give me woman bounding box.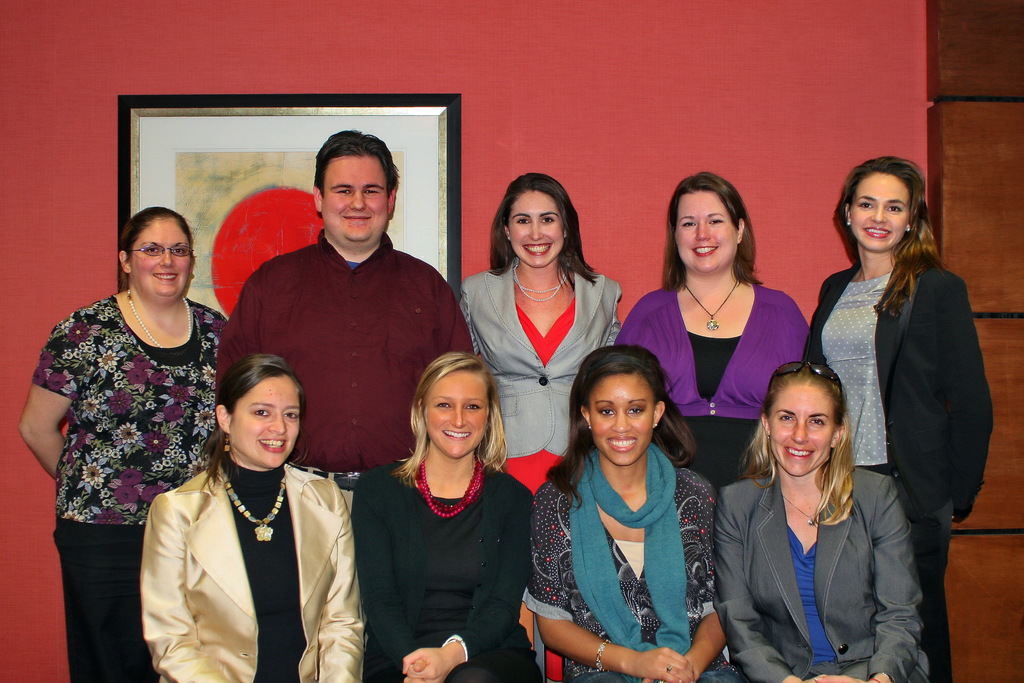
{"left": 531, "top": 350, "right": 751, "bottom": 682}.
